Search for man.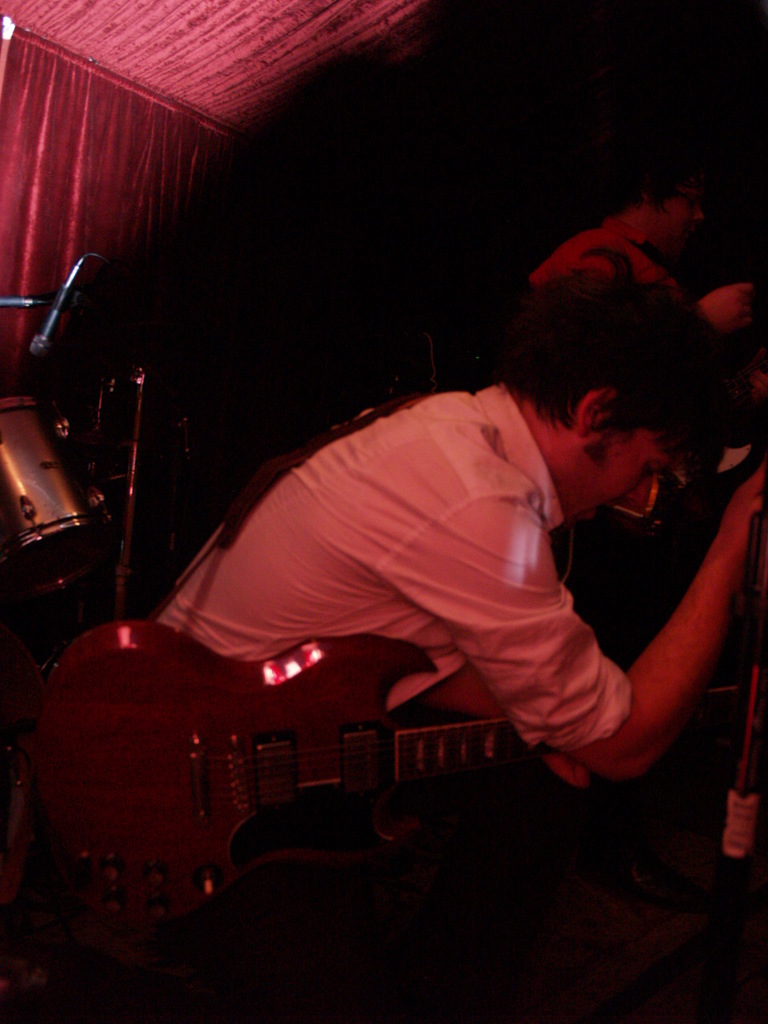
Found at locate(131, 277, 767, 846).
